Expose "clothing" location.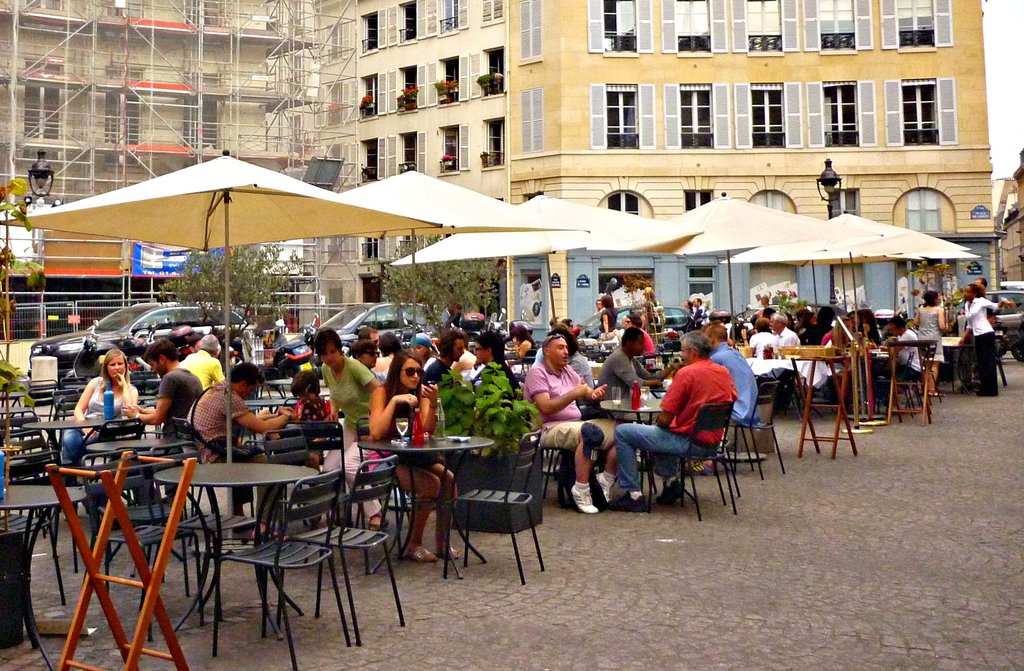
Exposed at 682,307,708,331.
